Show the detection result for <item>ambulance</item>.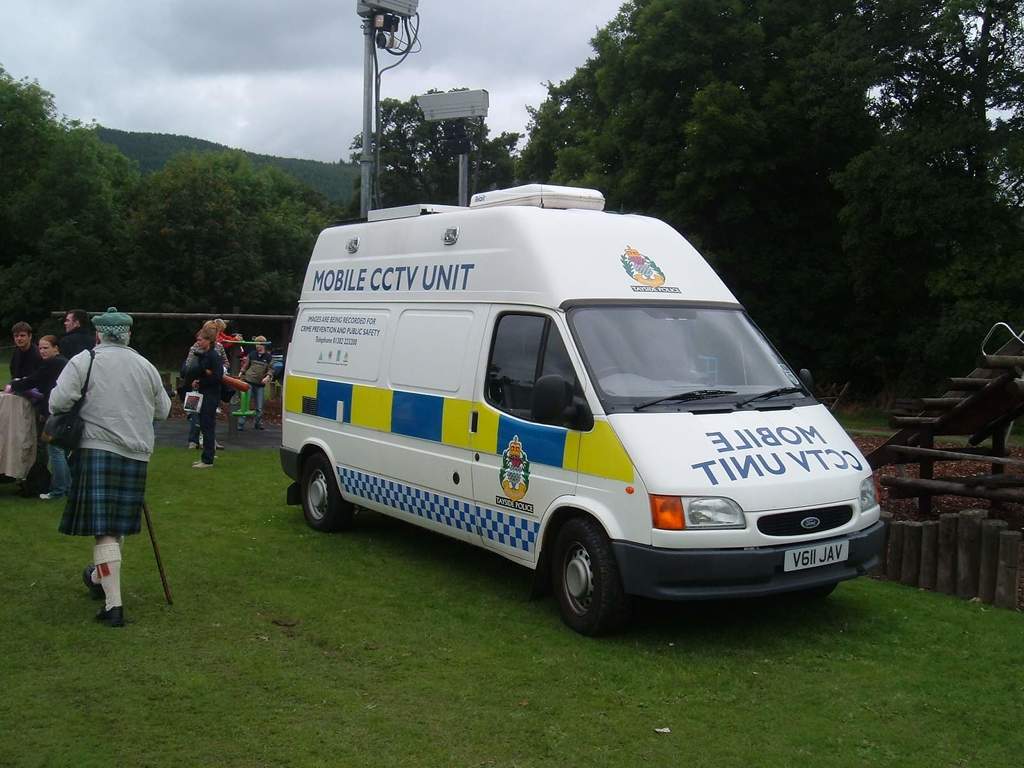
select_region(278, 176, 891, 639).
